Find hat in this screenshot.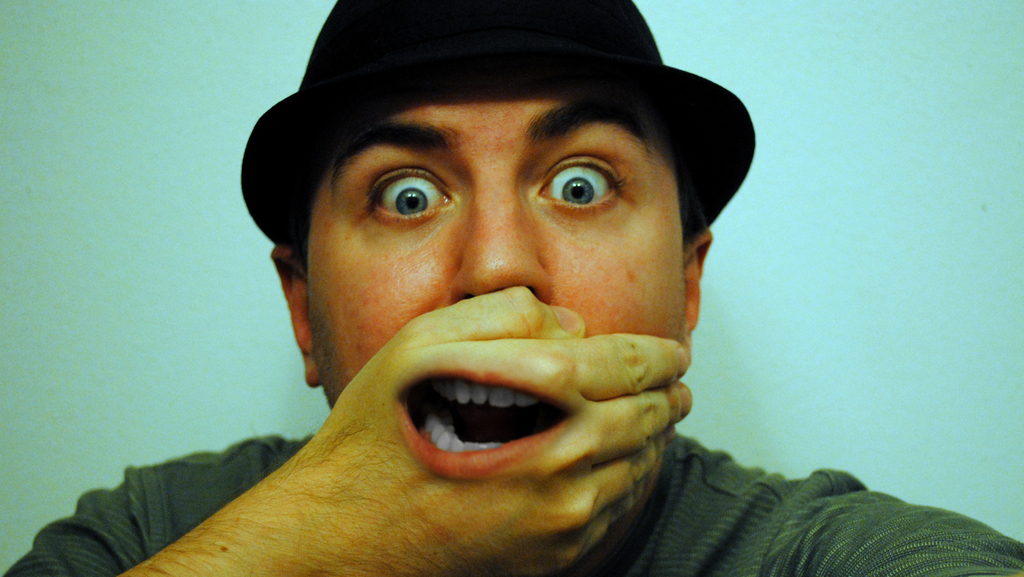
The bounding box for hat is [x1=240, y1=0, x2=755, y2=245].
